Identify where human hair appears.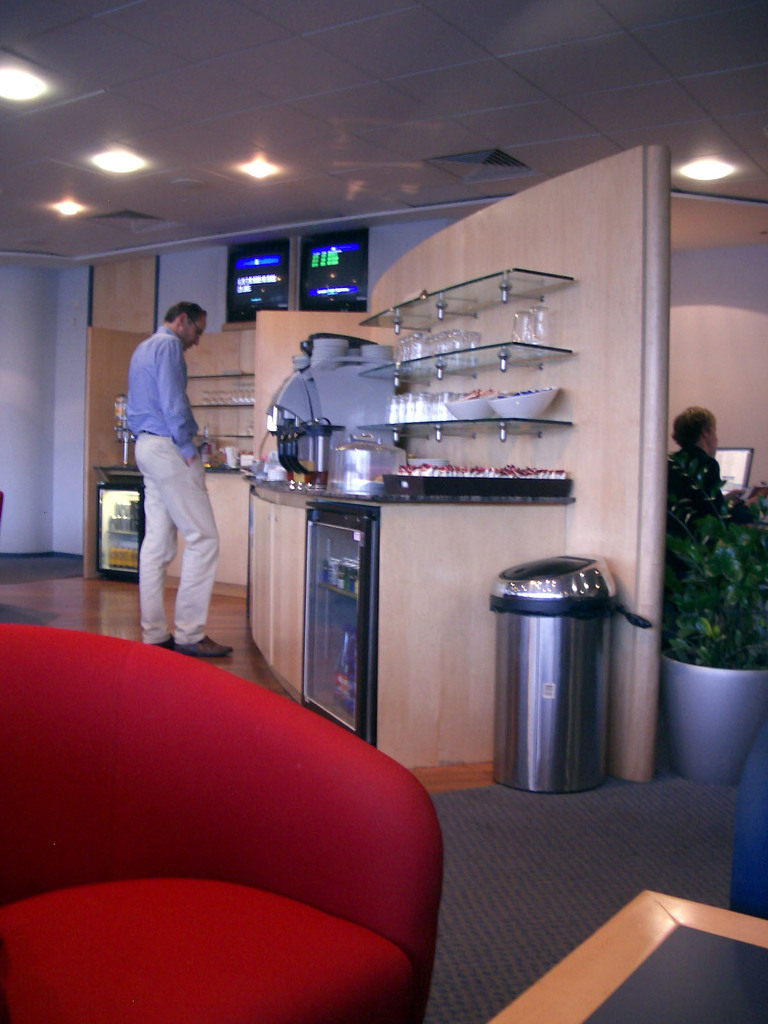
Appears at bbox(159, 297, 213, 328).
